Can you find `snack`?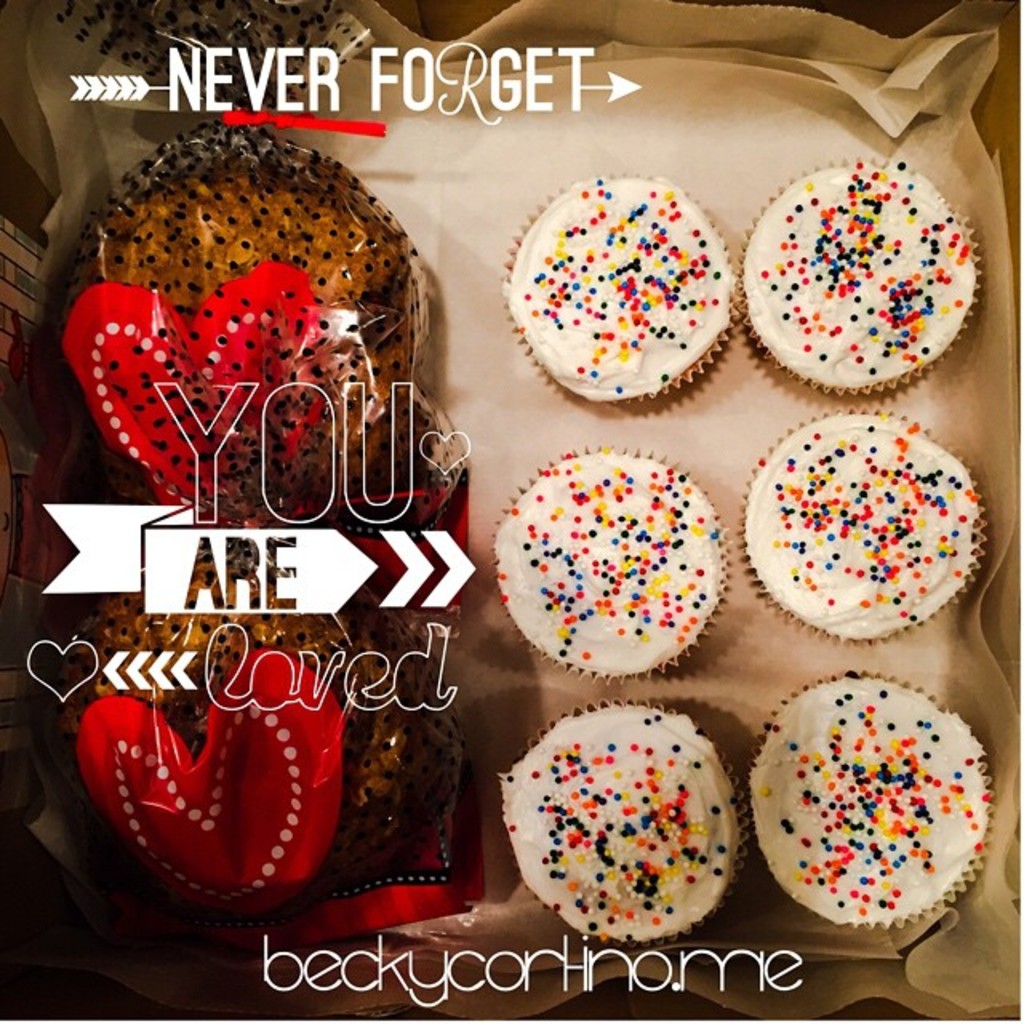
Yes, bounding box: (x1=739, y1=160, x2=984, y2=390).
